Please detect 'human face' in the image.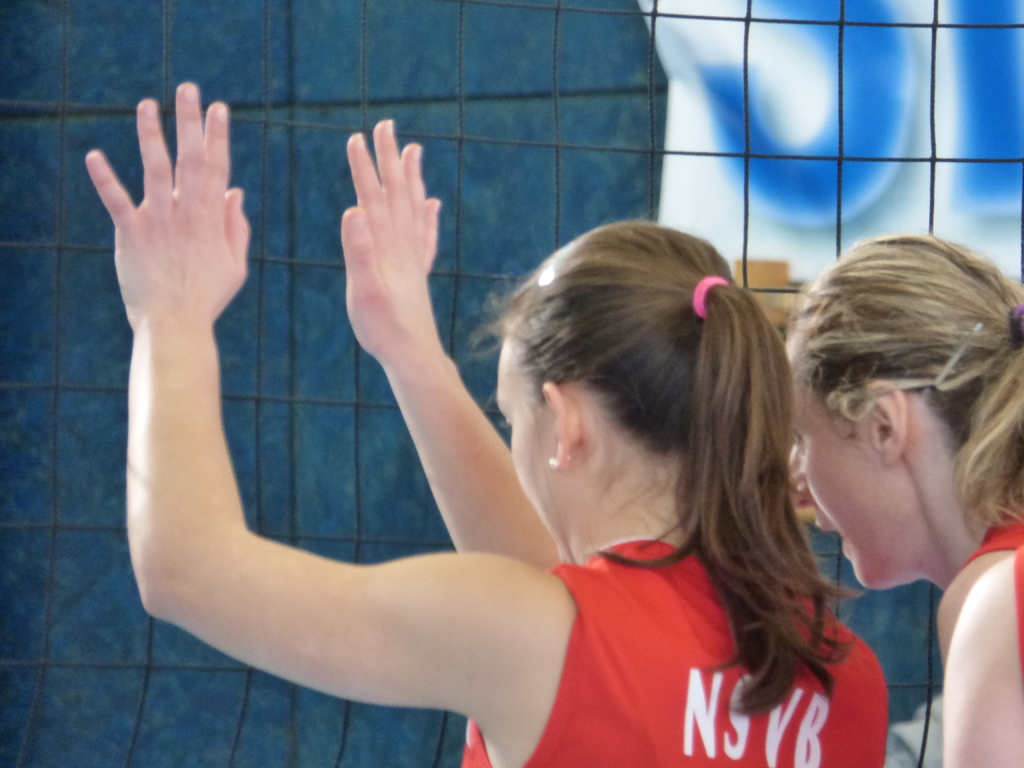
782:389:902:593.
